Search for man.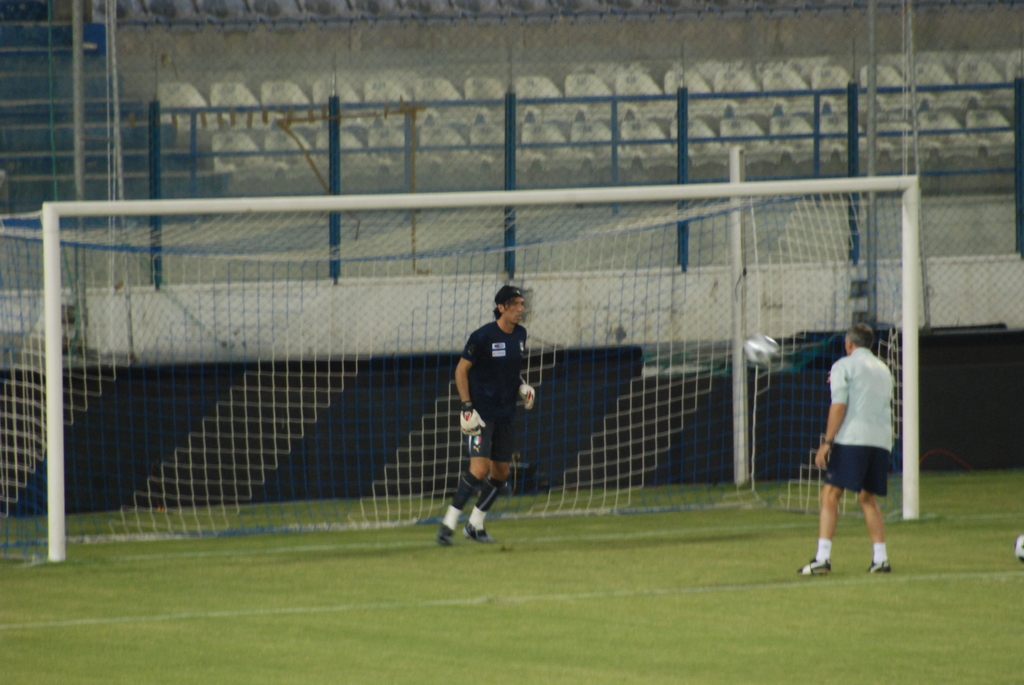
Found at x1=436 y1=290 x2=541 y2=550.
